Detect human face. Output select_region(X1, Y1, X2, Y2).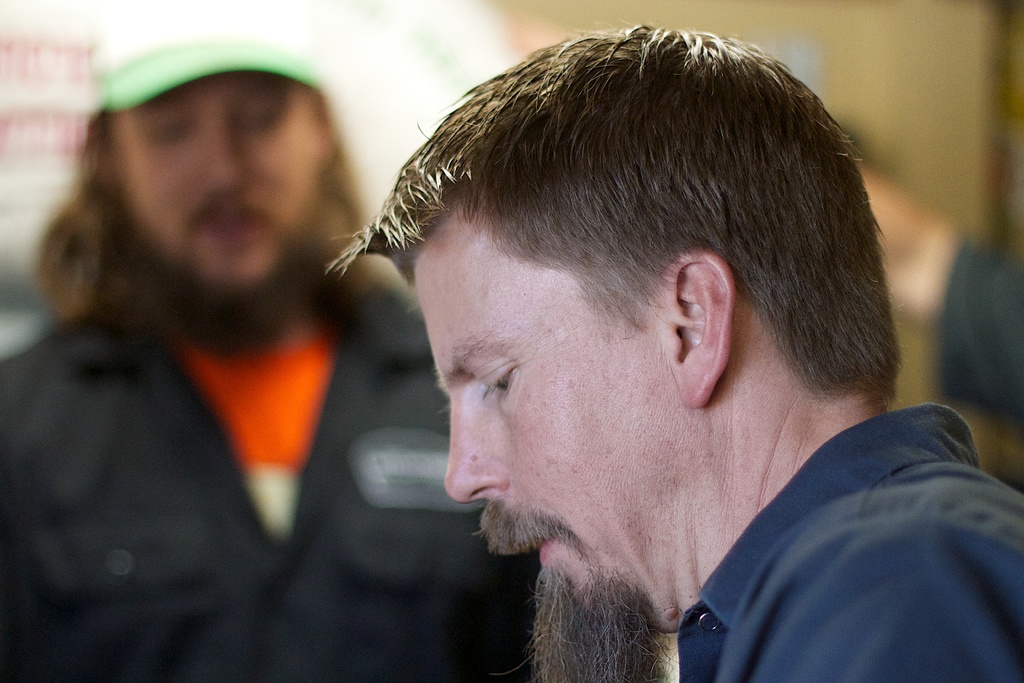
select_region(413, 206, 678, 624).
